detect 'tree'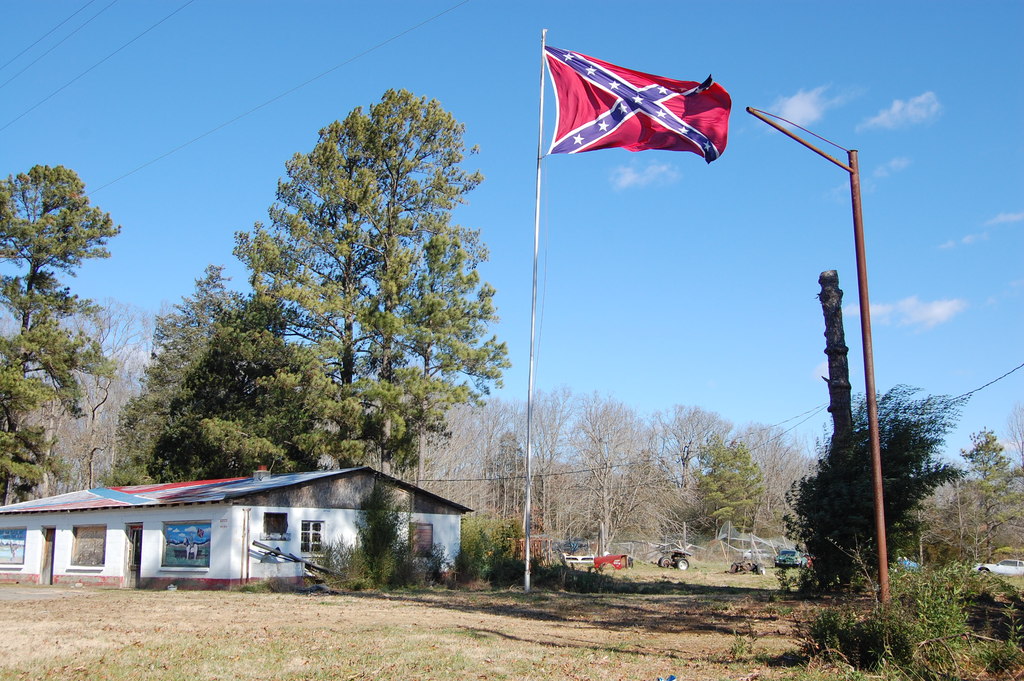
780, 382, 965, 605
